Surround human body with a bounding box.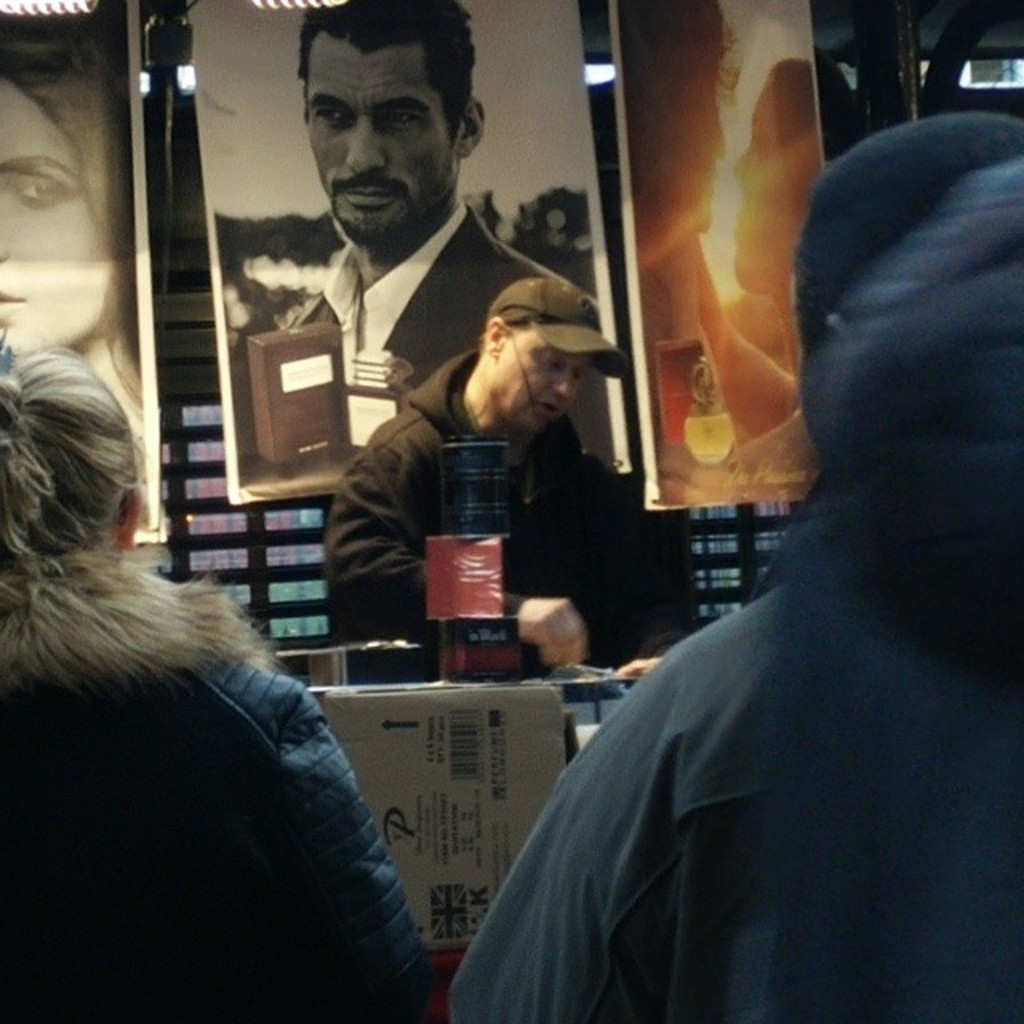
left=661, top=54, right=827, bottom=482.
